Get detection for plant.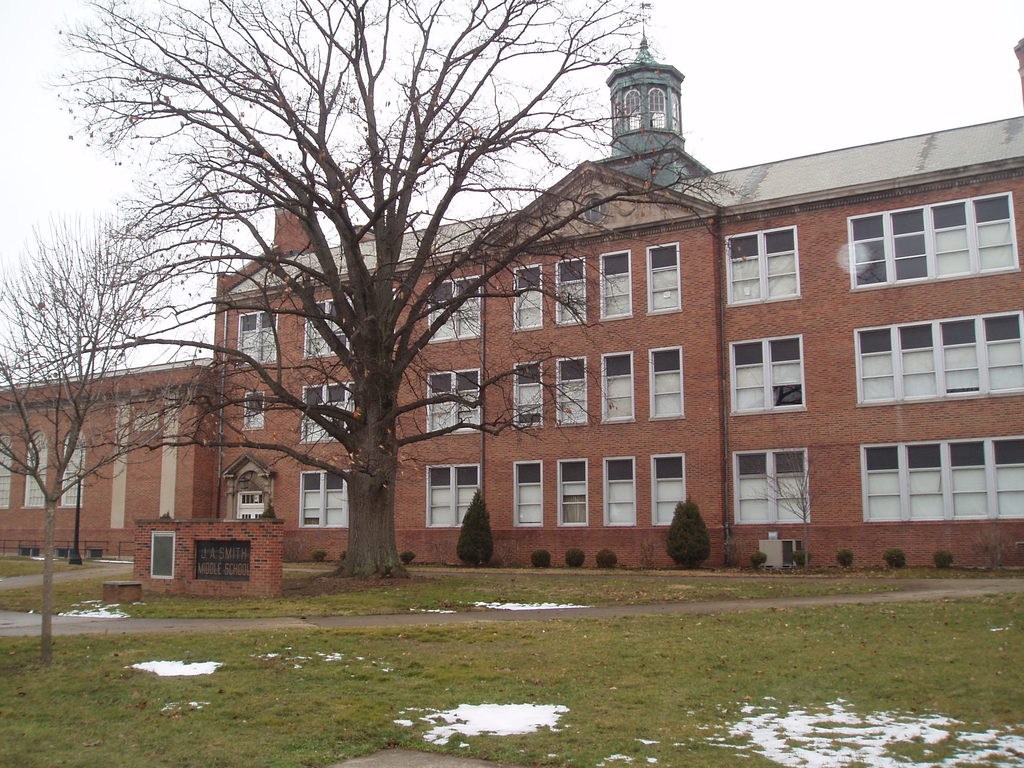
Detection: [790, 550, 809, 570].
